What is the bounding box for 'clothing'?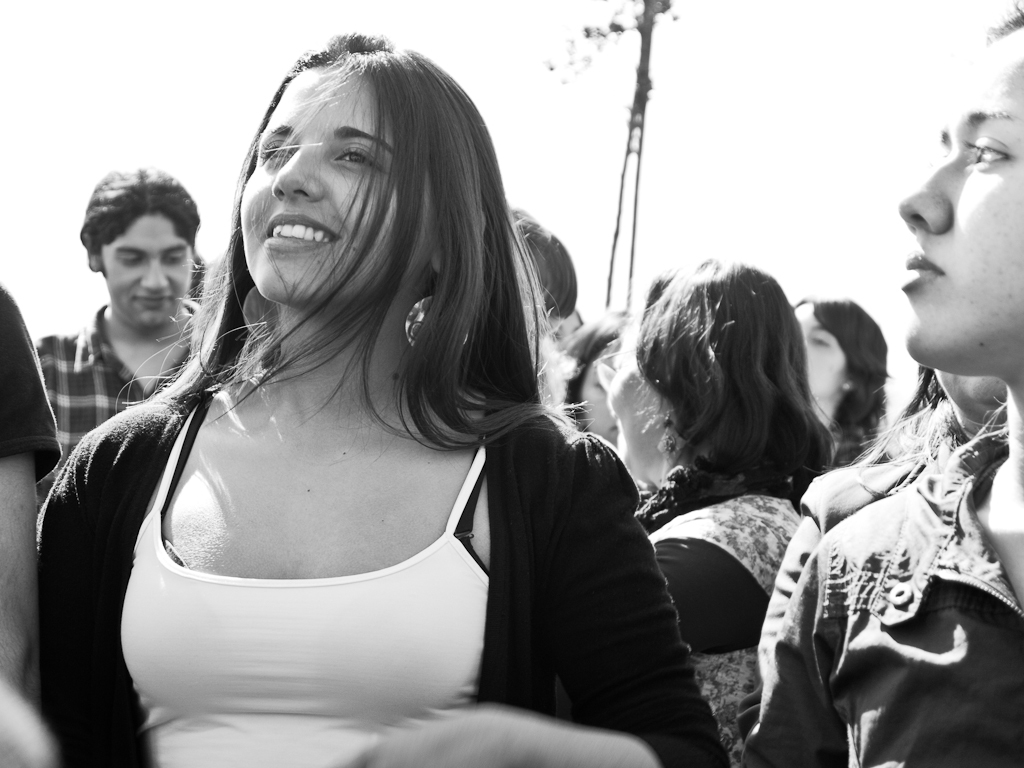
rect(61, 316, 607, 720).
